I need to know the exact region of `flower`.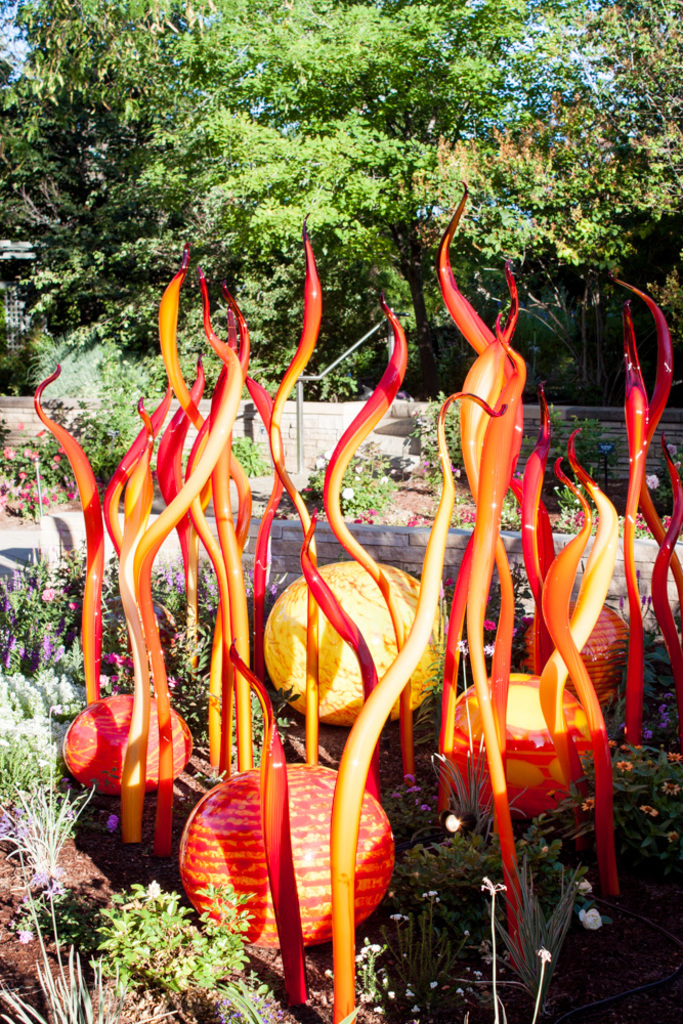
Region: region(645, 475, 663, 493).
